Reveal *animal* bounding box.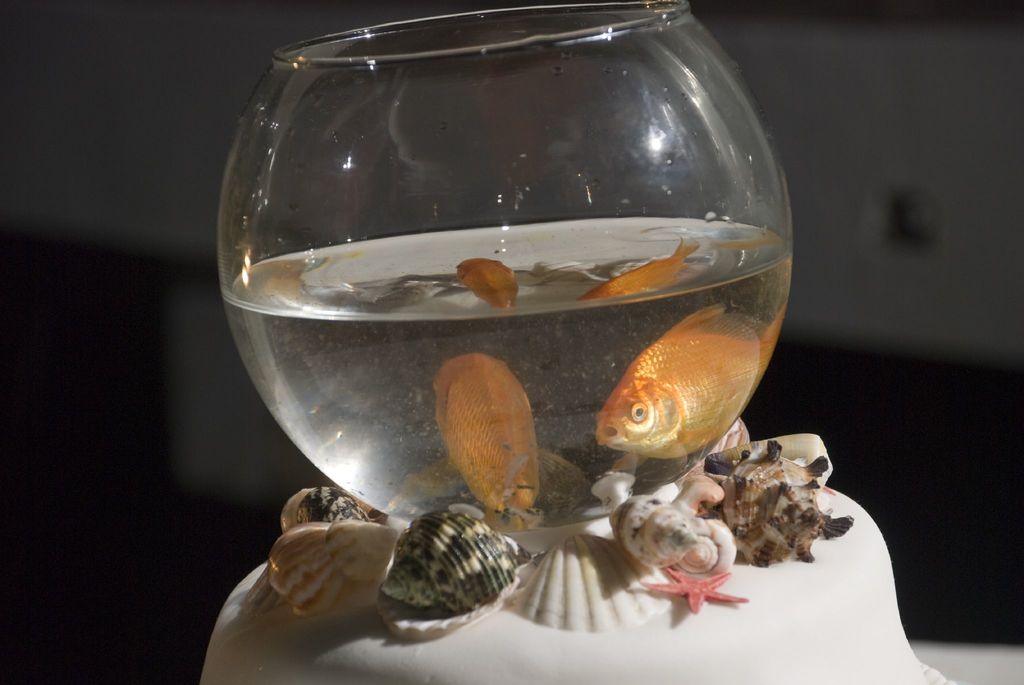
Revealed: left=596, top=307, right=786, bottom=462.
